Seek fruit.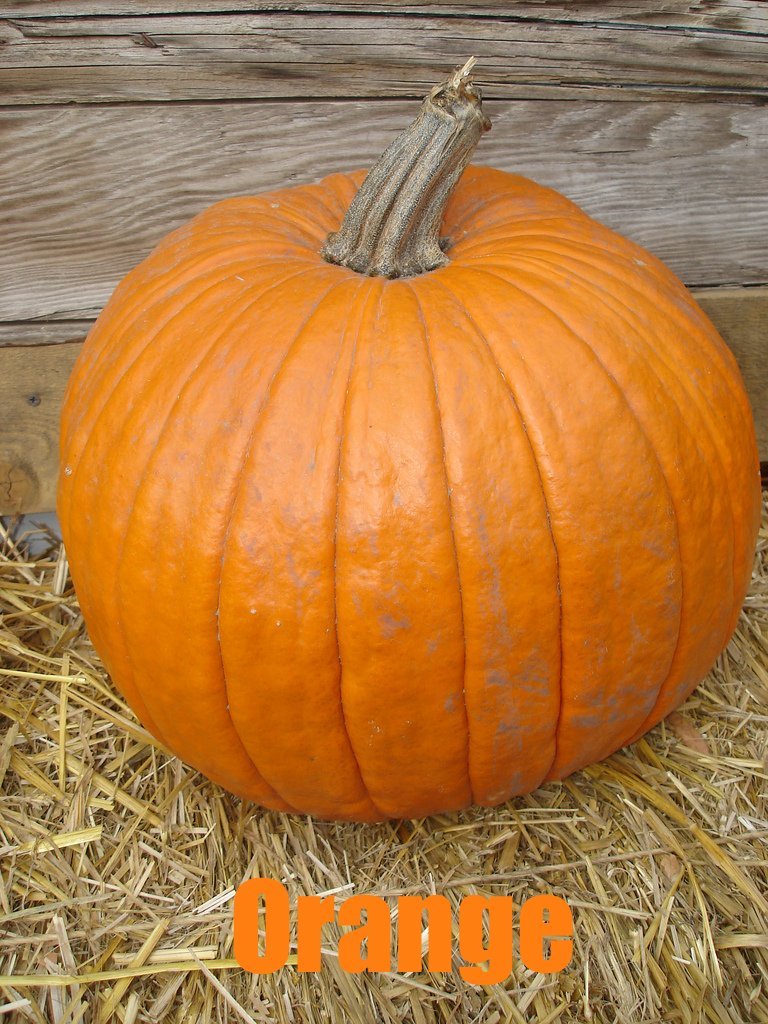
(x1=52, y1=48, x2=756, y2=823).
